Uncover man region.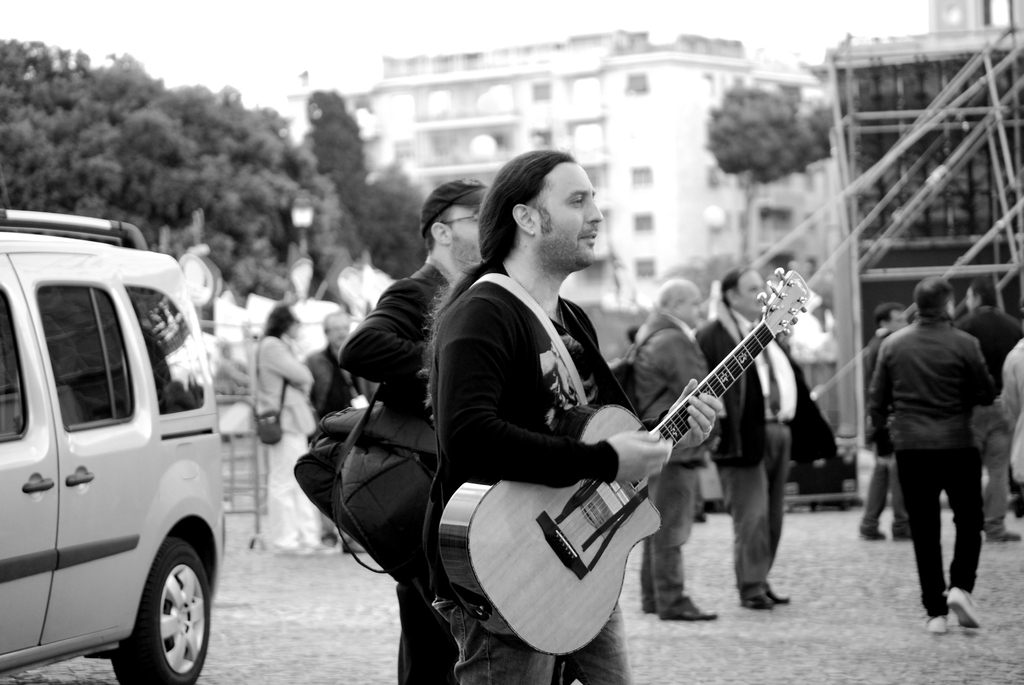
Uncovered: x1=696, y1=267, x2=840, y2=613.
